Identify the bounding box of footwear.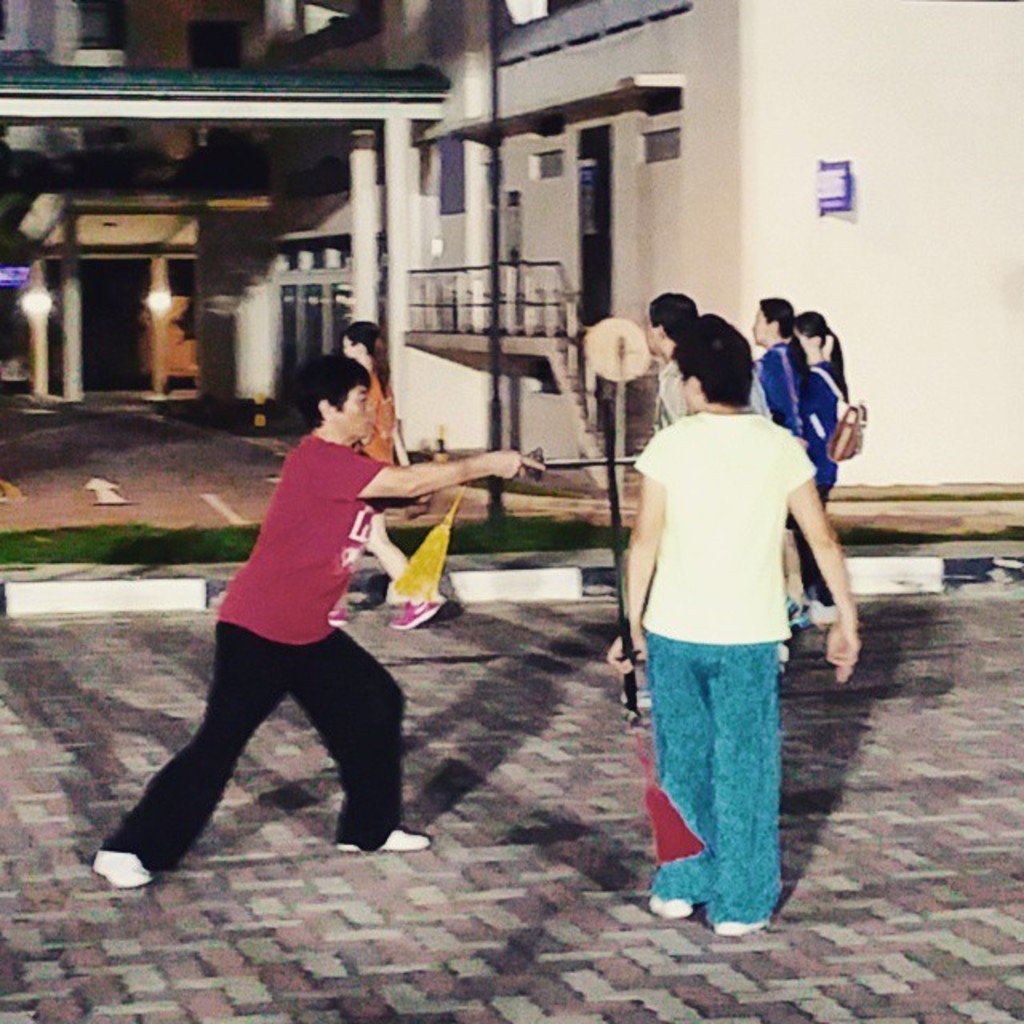
l=94, t=851, r=146, b=893.
